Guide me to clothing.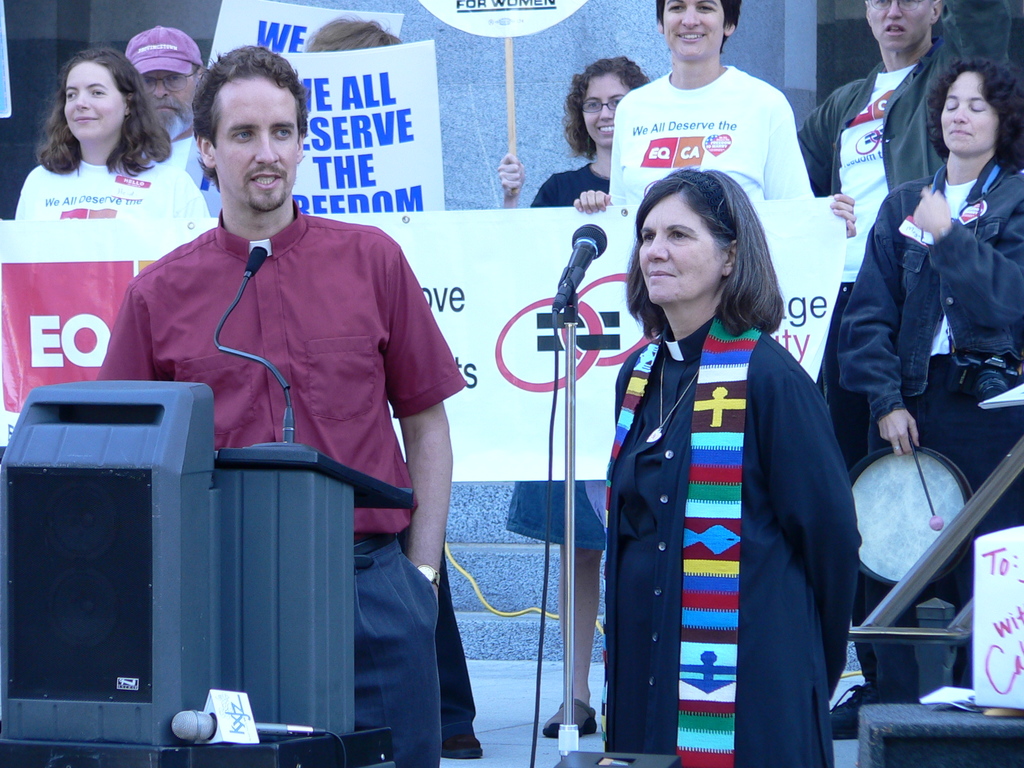
Guidance: 607:54:820:199.
